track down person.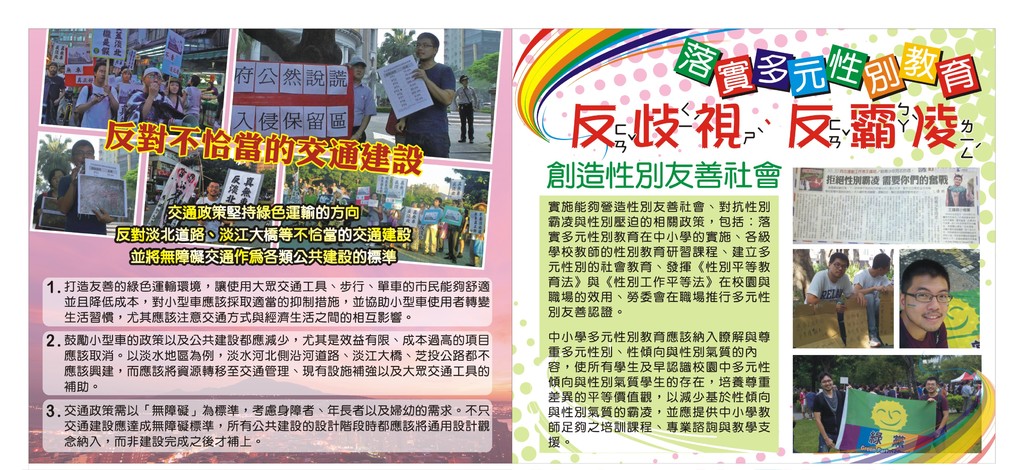
Tracked to x1=77 y1=60 x2=119 y2=127.
